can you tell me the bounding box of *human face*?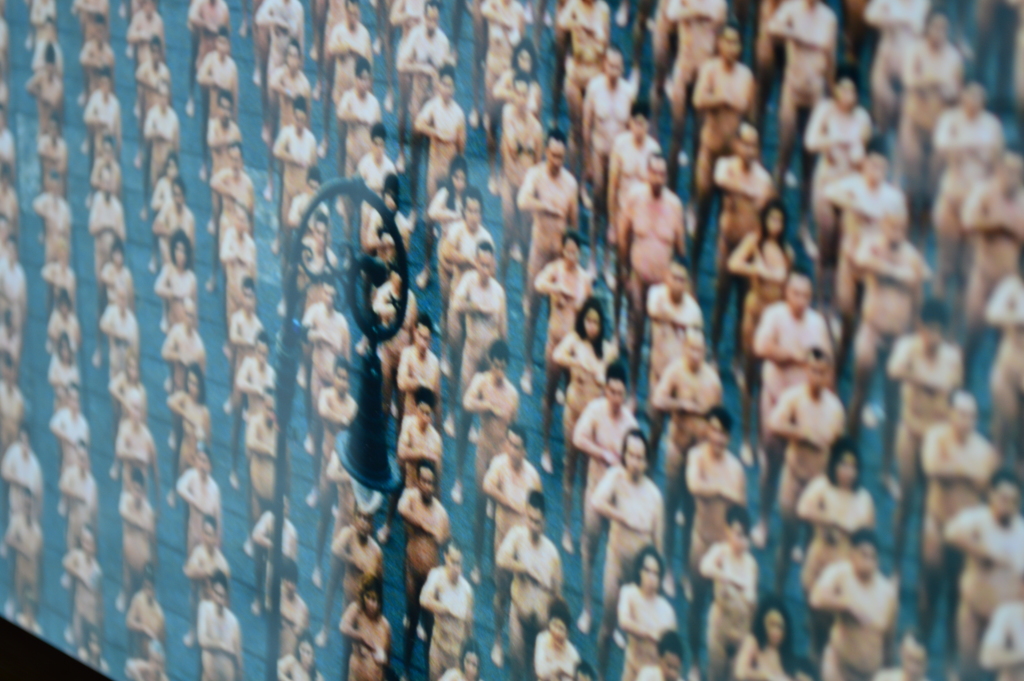
bbox=(508, 433, 525, 466).
